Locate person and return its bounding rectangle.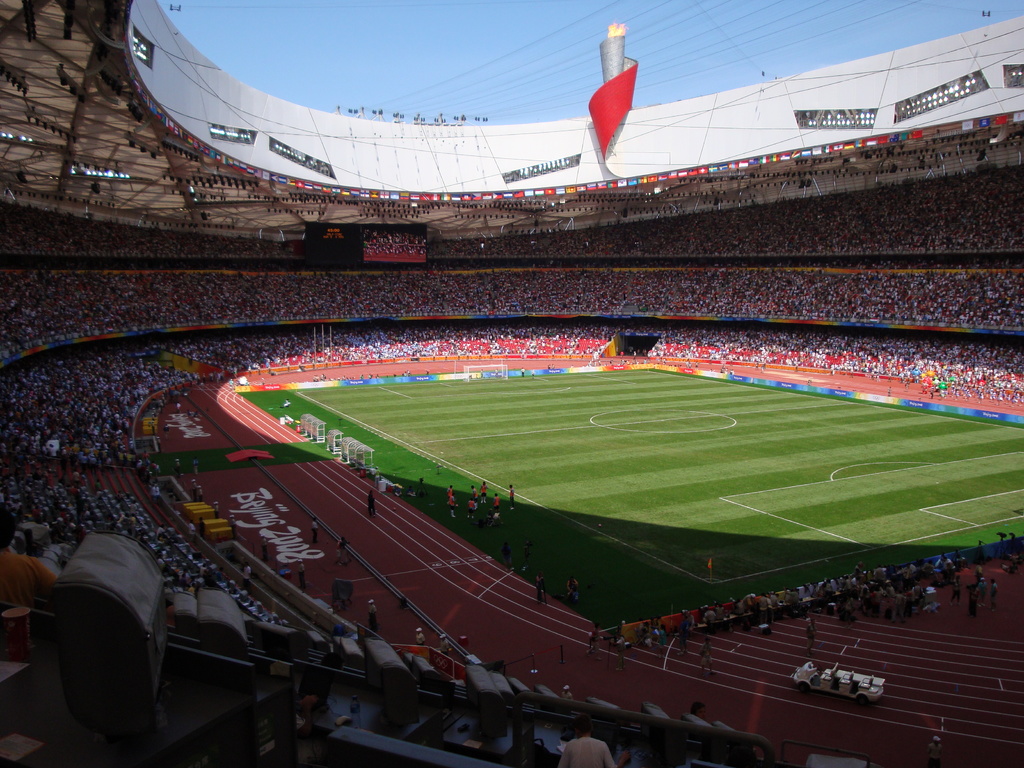
<bbox>557, 712, 618, 767</bbox>.
